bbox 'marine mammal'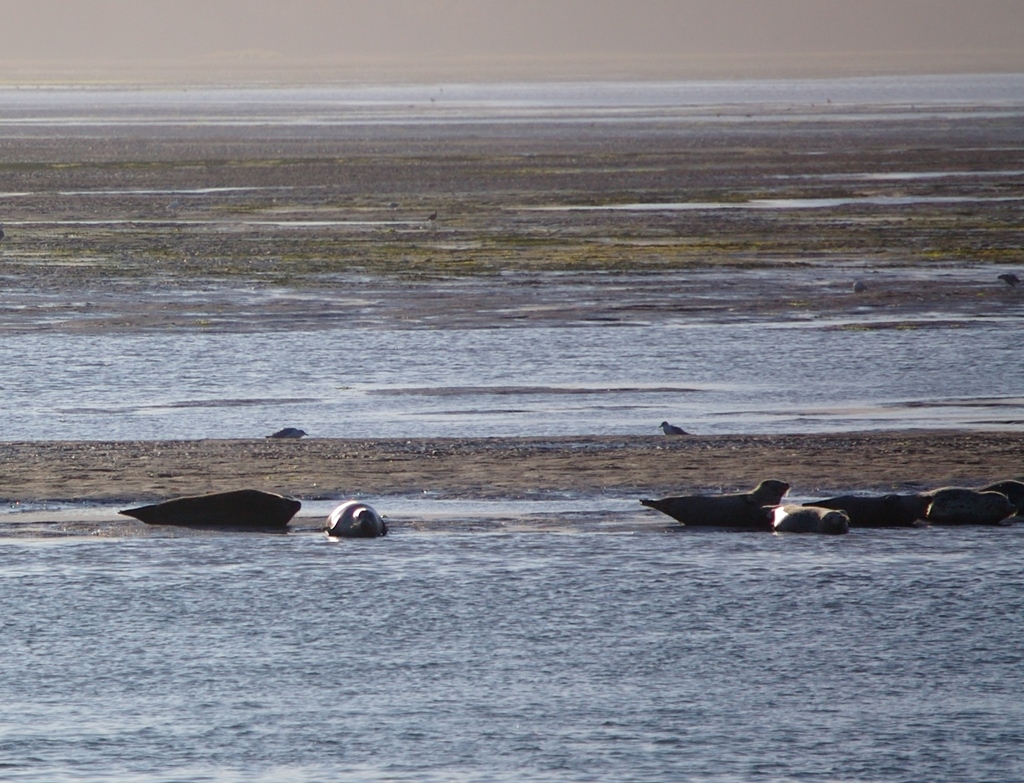
rect(799, 487, 996, 532)
